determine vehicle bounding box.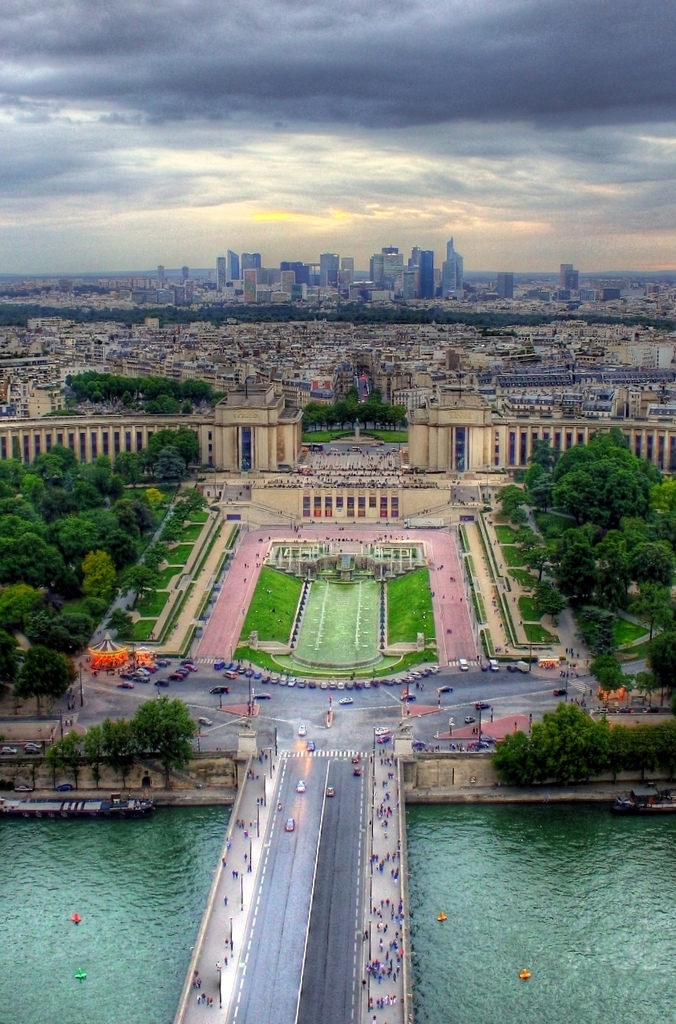
Determined: (0,744,18,759).
